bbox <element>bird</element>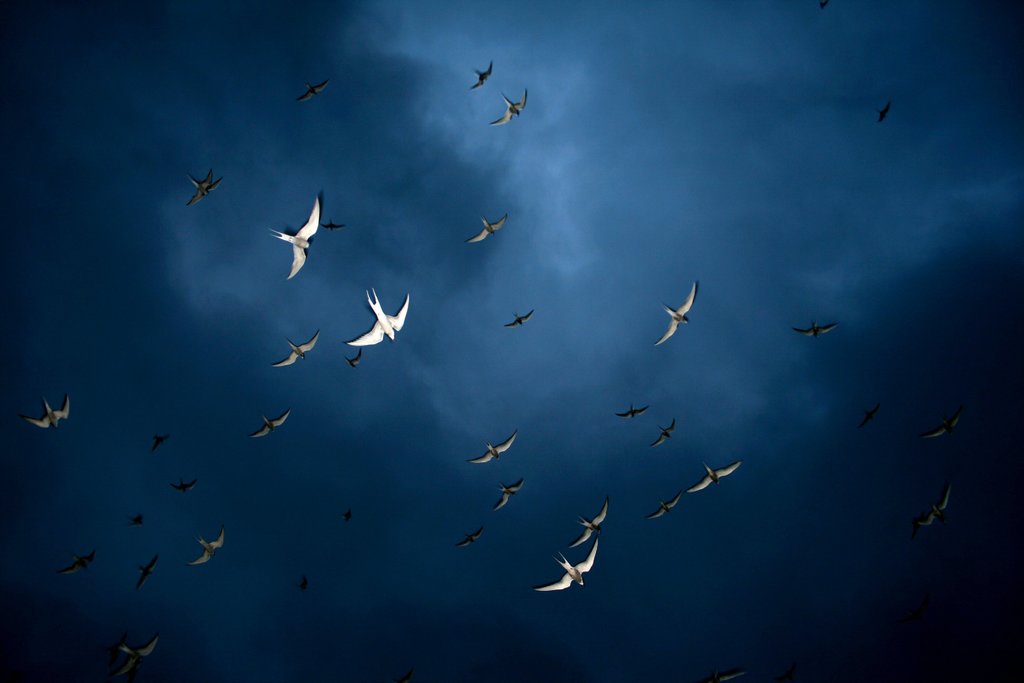
locate(342, 288, 410, 343)
